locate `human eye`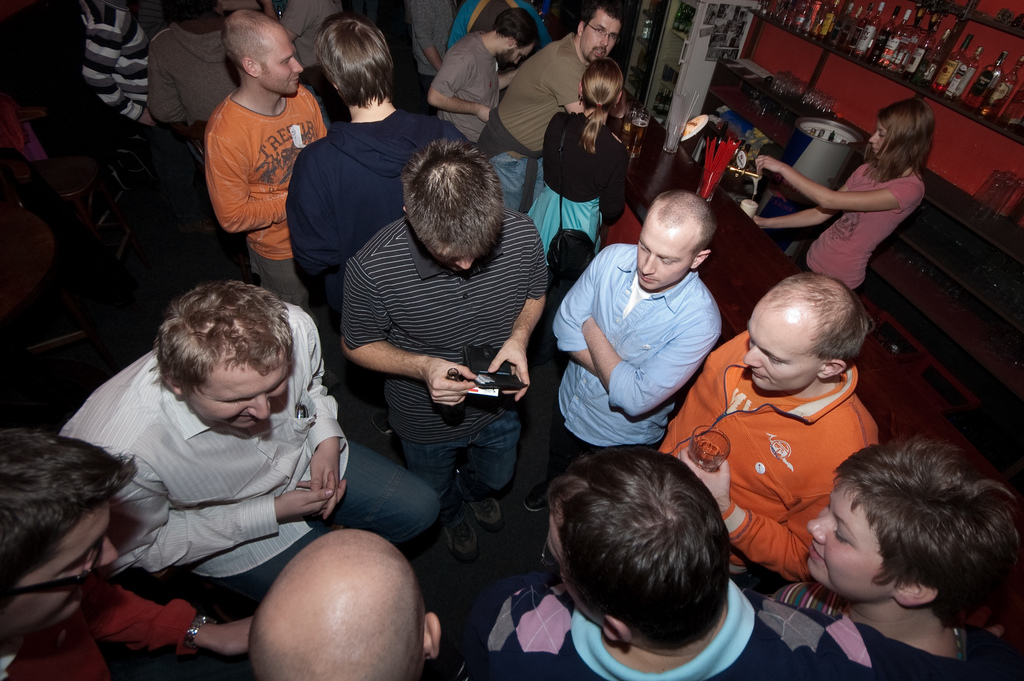
<box>765,356,785,368</box>
